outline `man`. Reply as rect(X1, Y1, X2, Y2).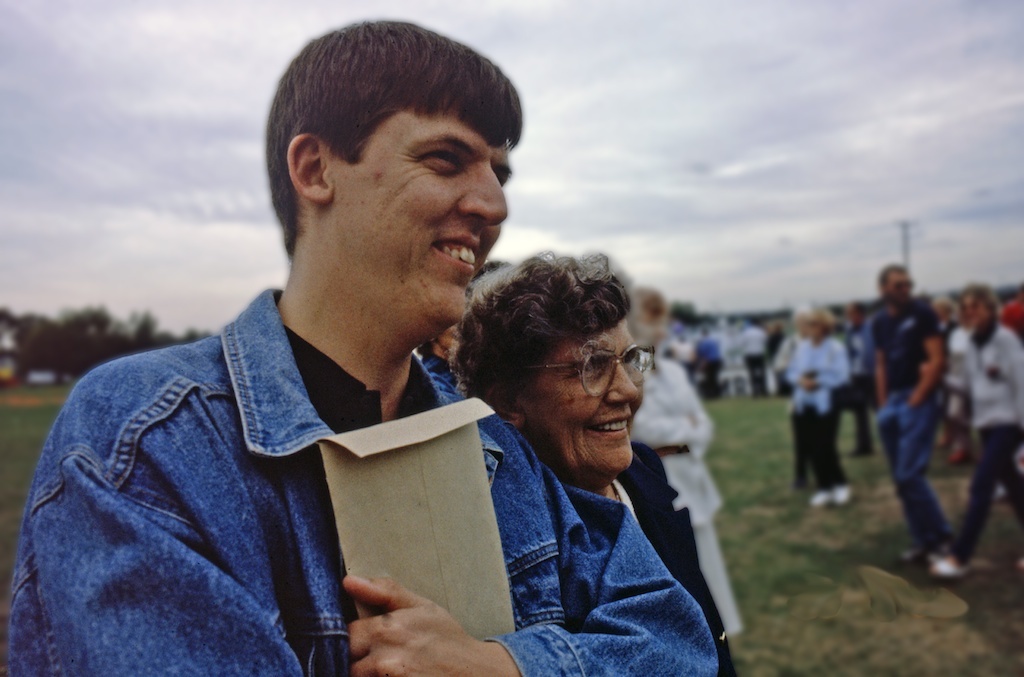
rect(14, 20, 713, 676).
